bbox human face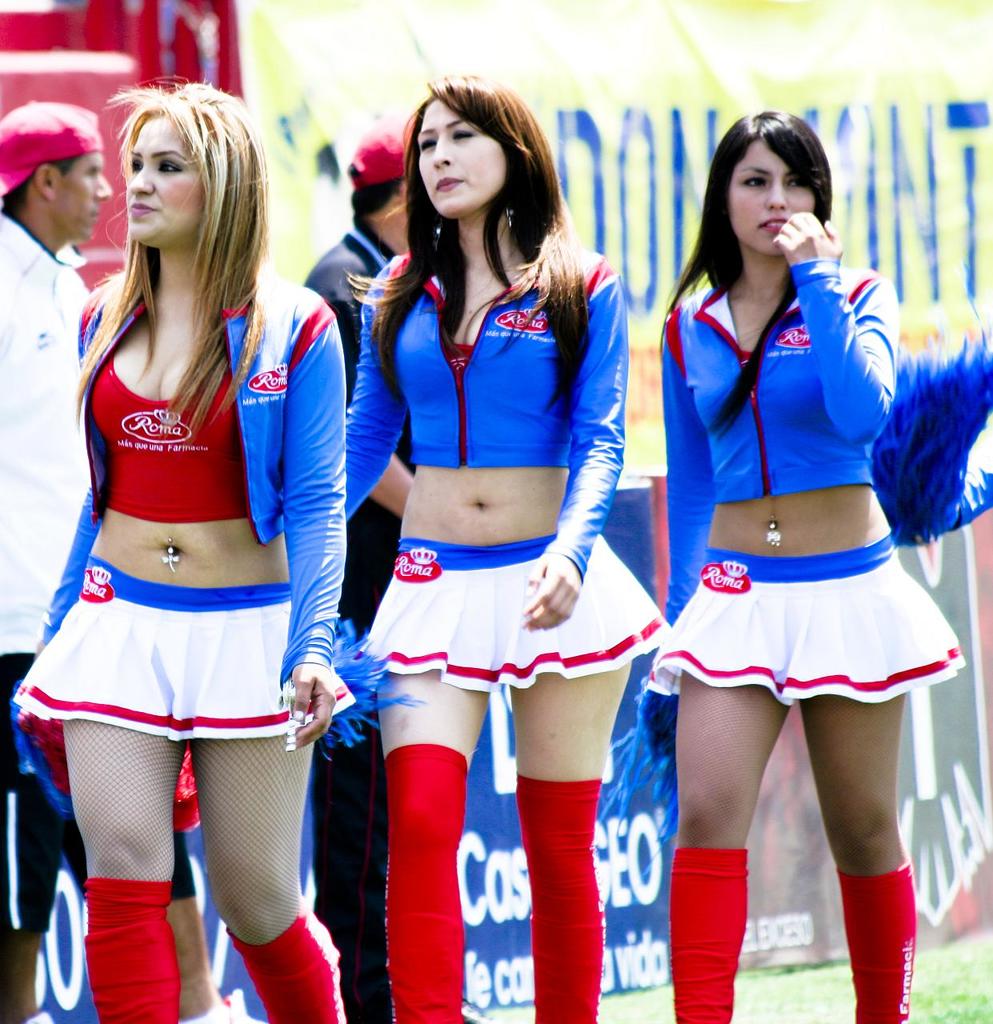
(left=416, top=107, right=504, bottom=218)
